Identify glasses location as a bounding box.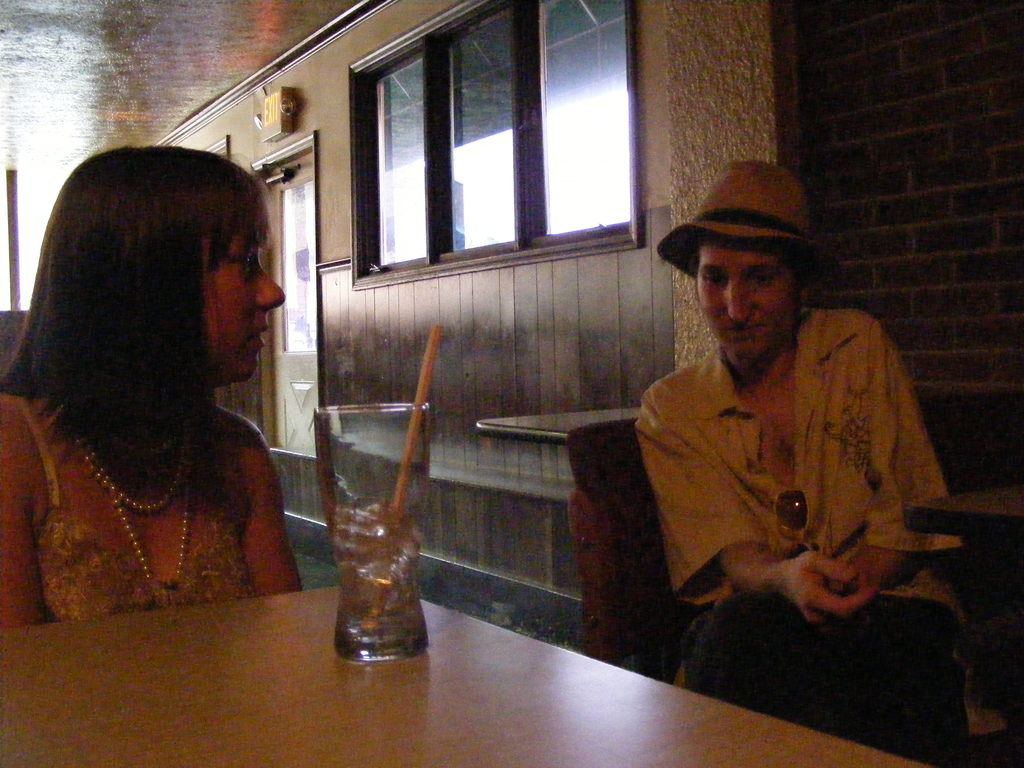
detection(768, 488, 826, 573).
